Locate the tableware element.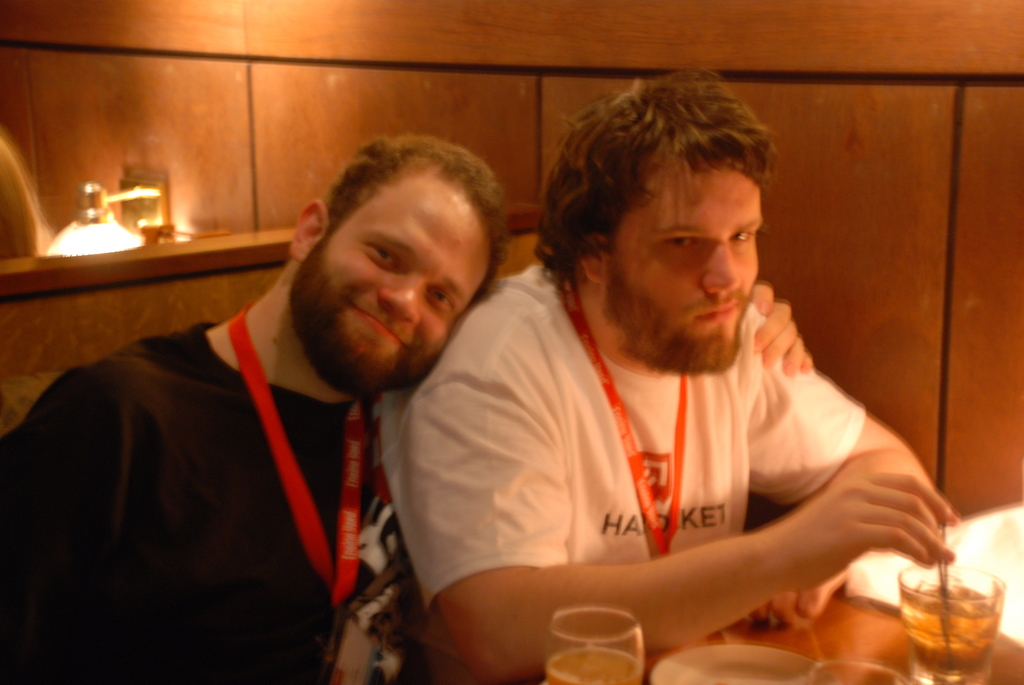
Element bbox: box(544, 610, 648, 684).
